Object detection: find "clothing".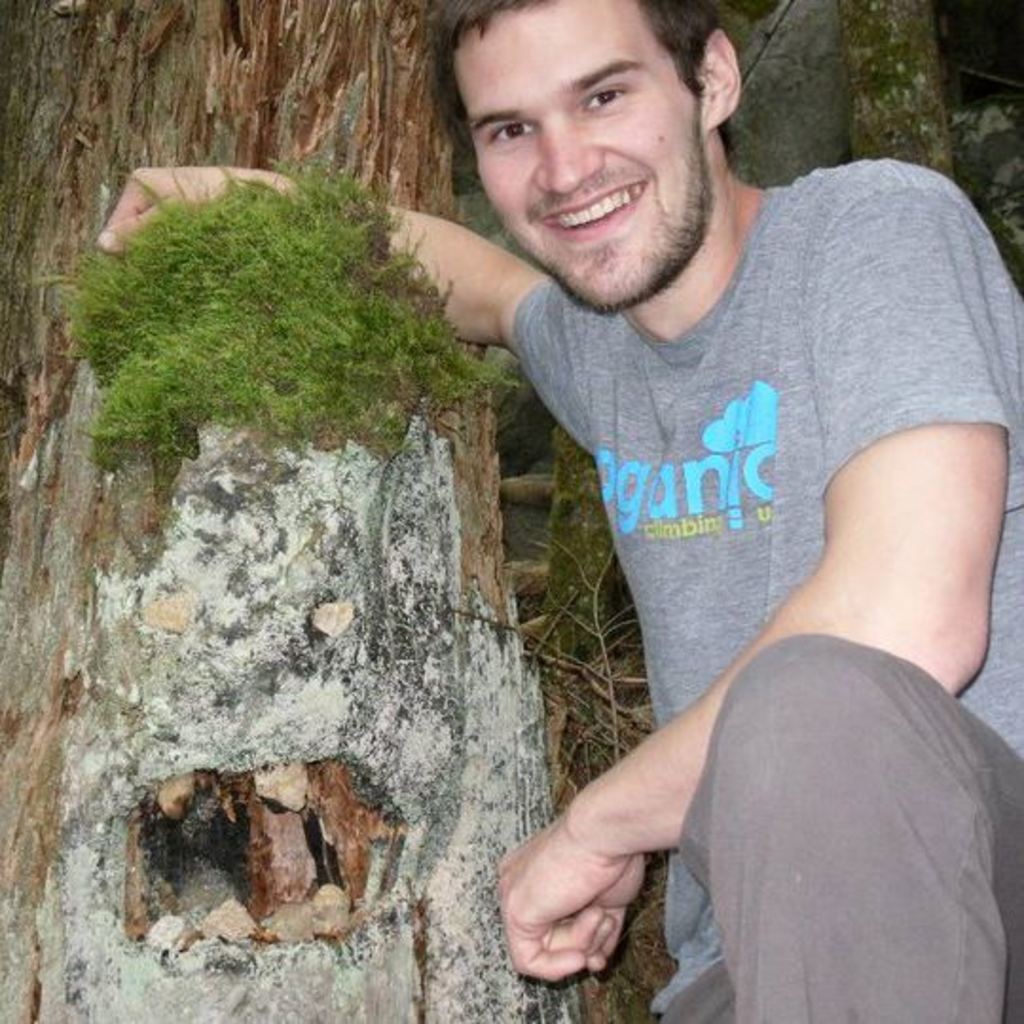
[510,163,1022,1020].
